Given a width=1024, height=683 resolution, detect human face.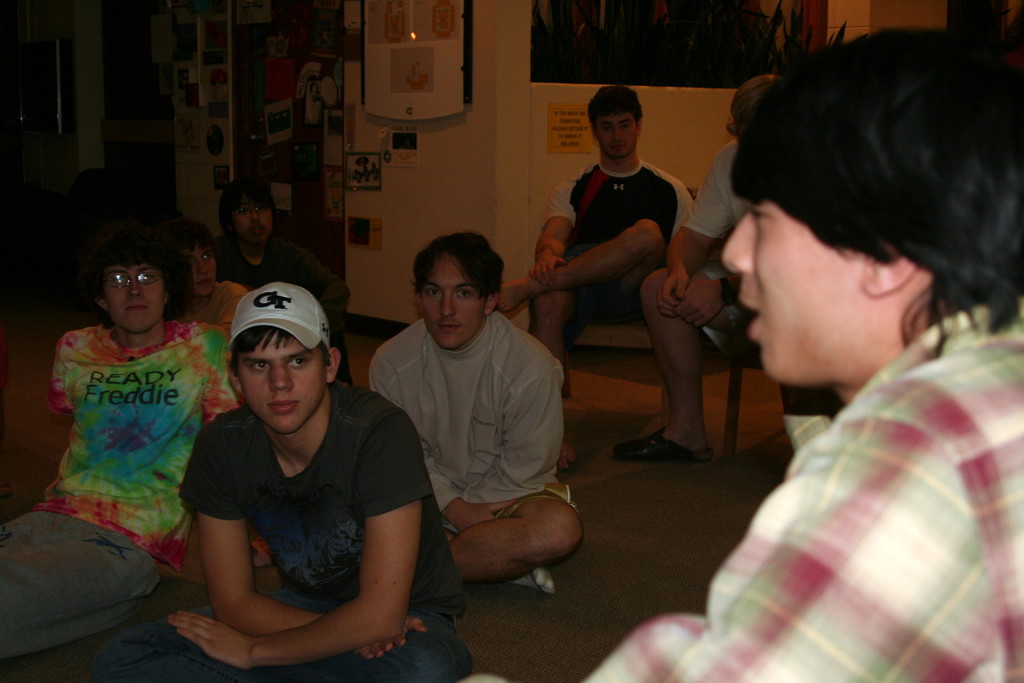
left=236, top=199, right=273, bottom=242.
